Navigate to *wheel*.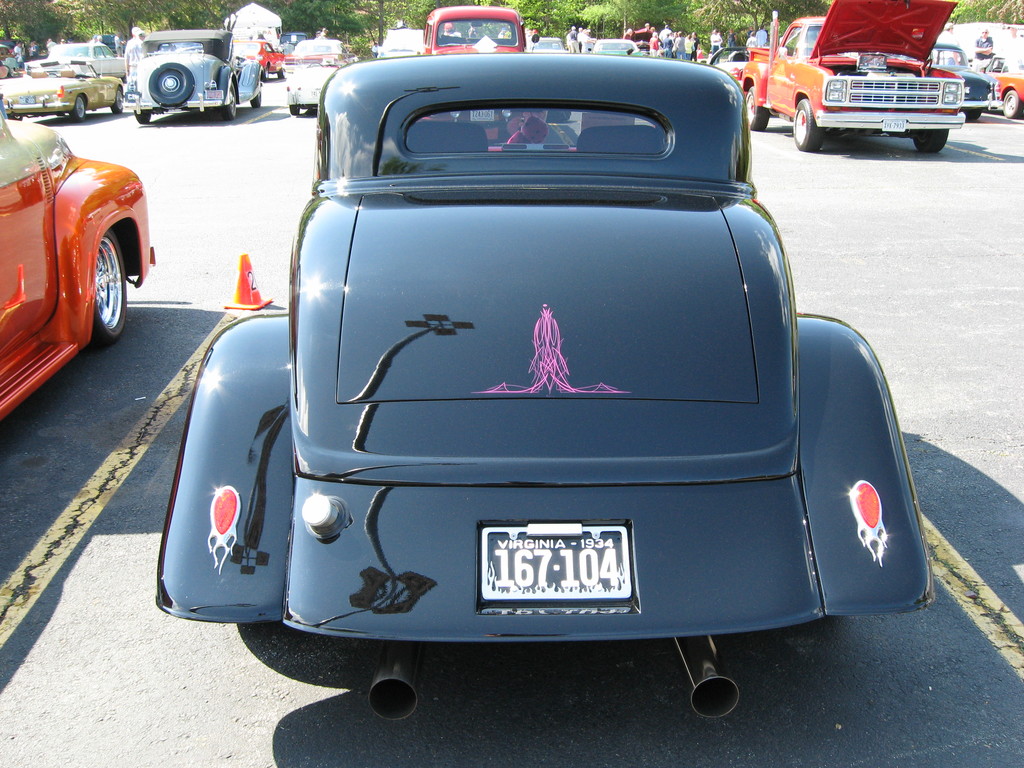
Navigation target: [x1=132, y1=113, x2=150, y2=122].
